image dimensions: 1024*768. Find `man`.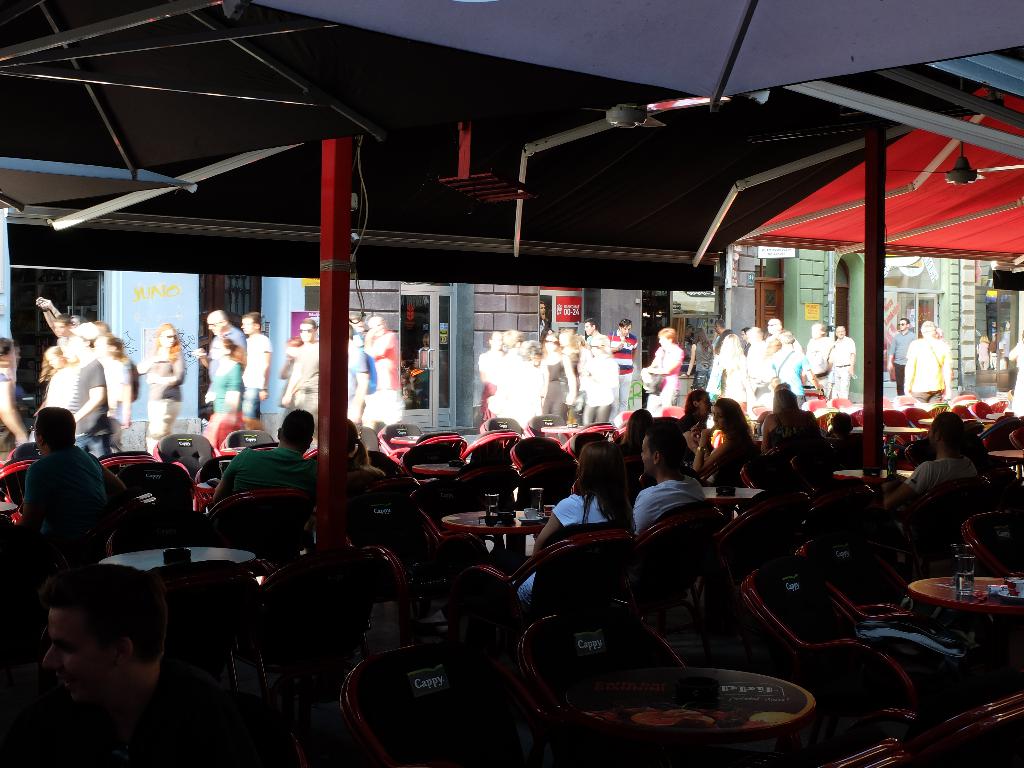
[209,397,325,488].
